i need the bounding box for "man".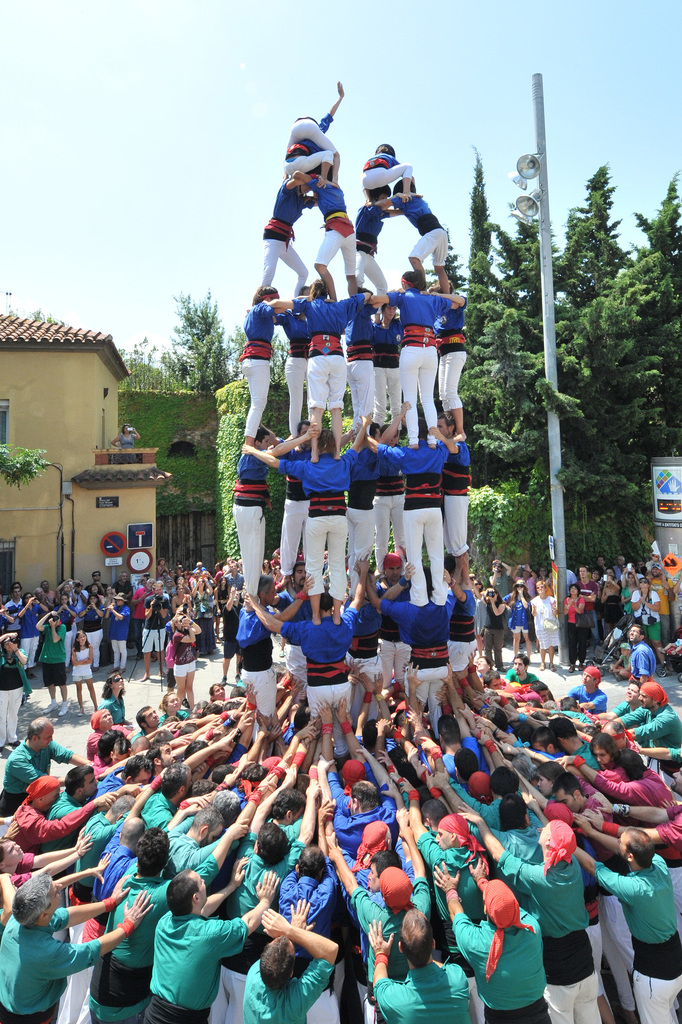
Here it is: region(34, 762, 146, 852).
